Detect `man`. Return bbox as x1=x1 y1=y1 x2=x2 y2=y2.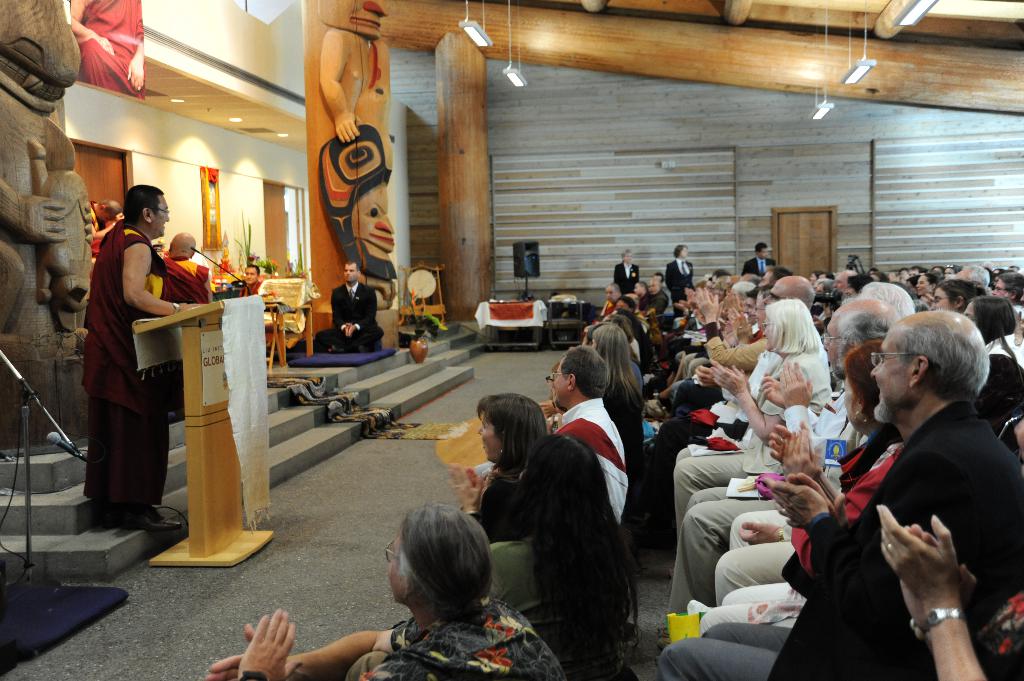
x1=462 y1=346 x2=634 y2=532.
